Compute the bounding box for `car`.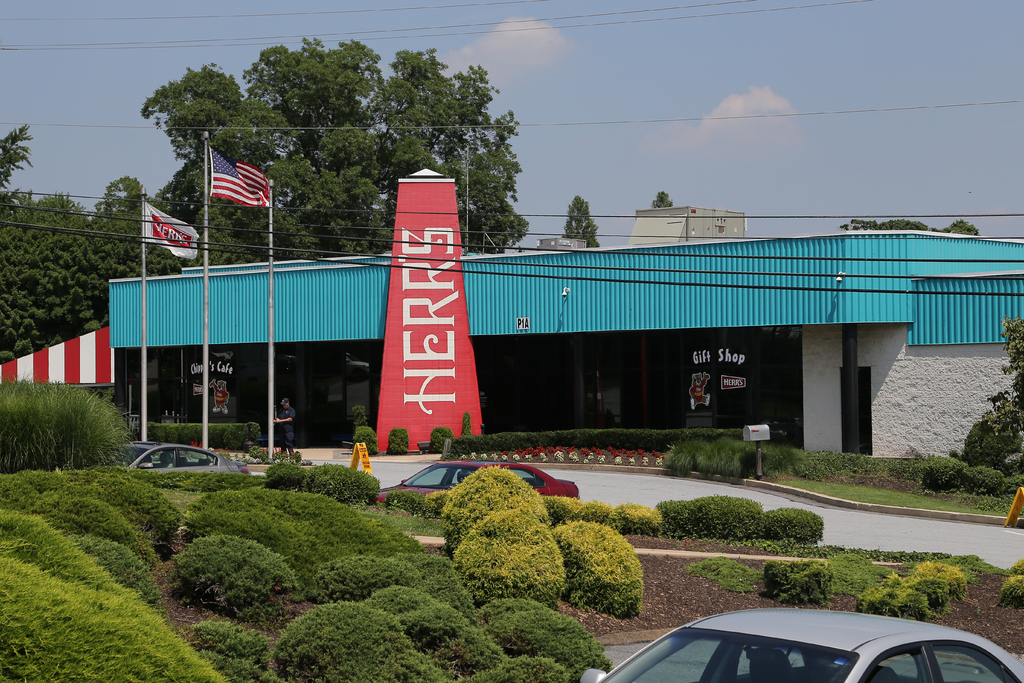
{"x1": 374, "y1": 460, "x2": 578, "y2": 508}.
